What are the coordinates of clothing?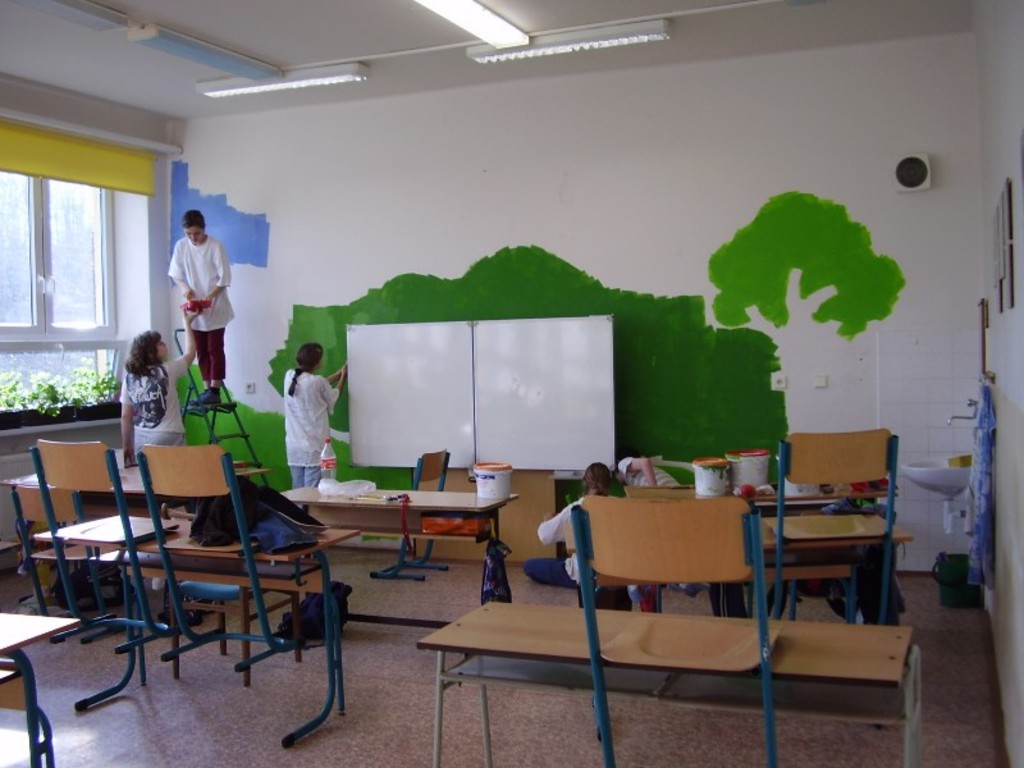
l=612, t=456, r=681, b=489.
